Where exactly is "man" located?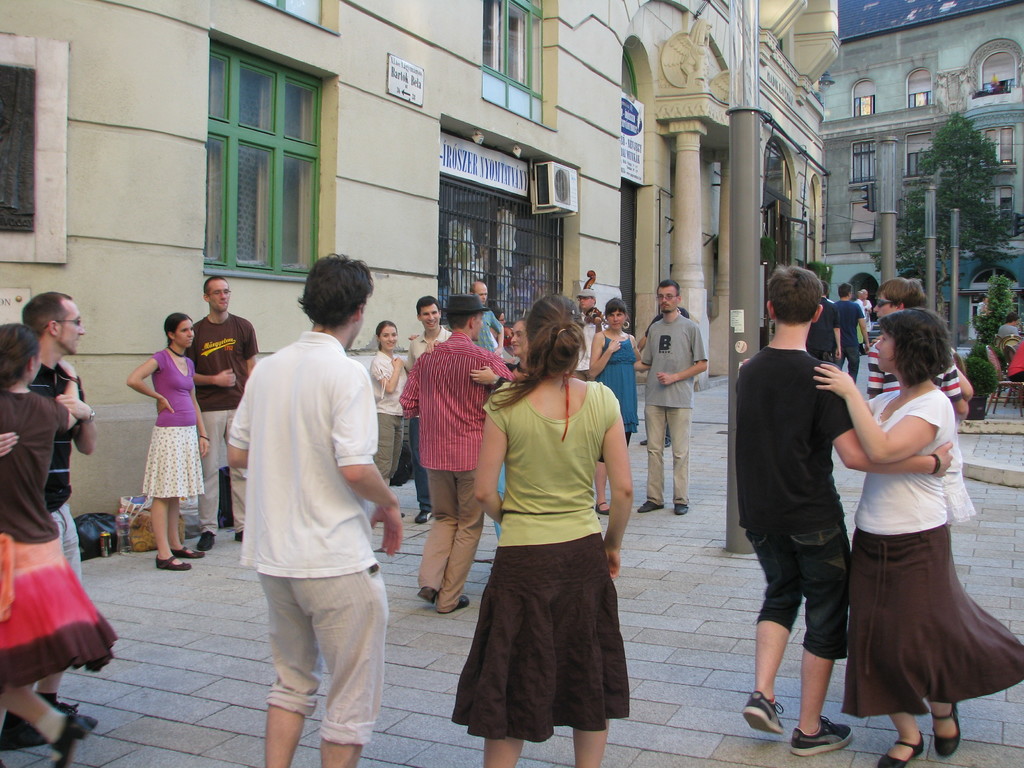
Its bounding box is bbox(407, 294, 451, 522).
